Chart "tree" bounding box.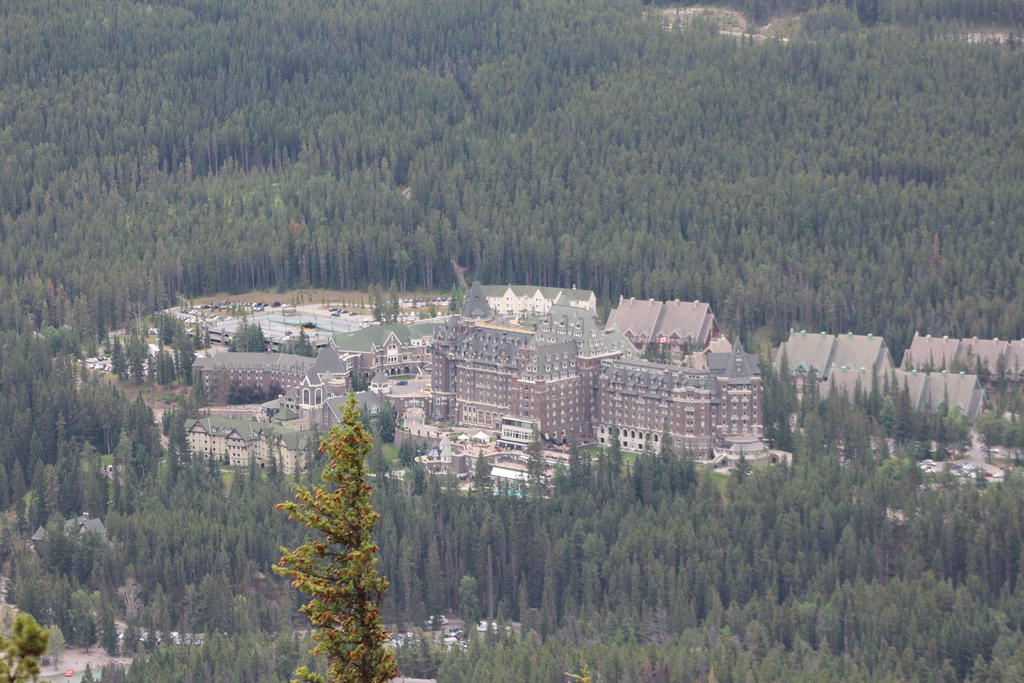
Charted: 112 552 134 585.
